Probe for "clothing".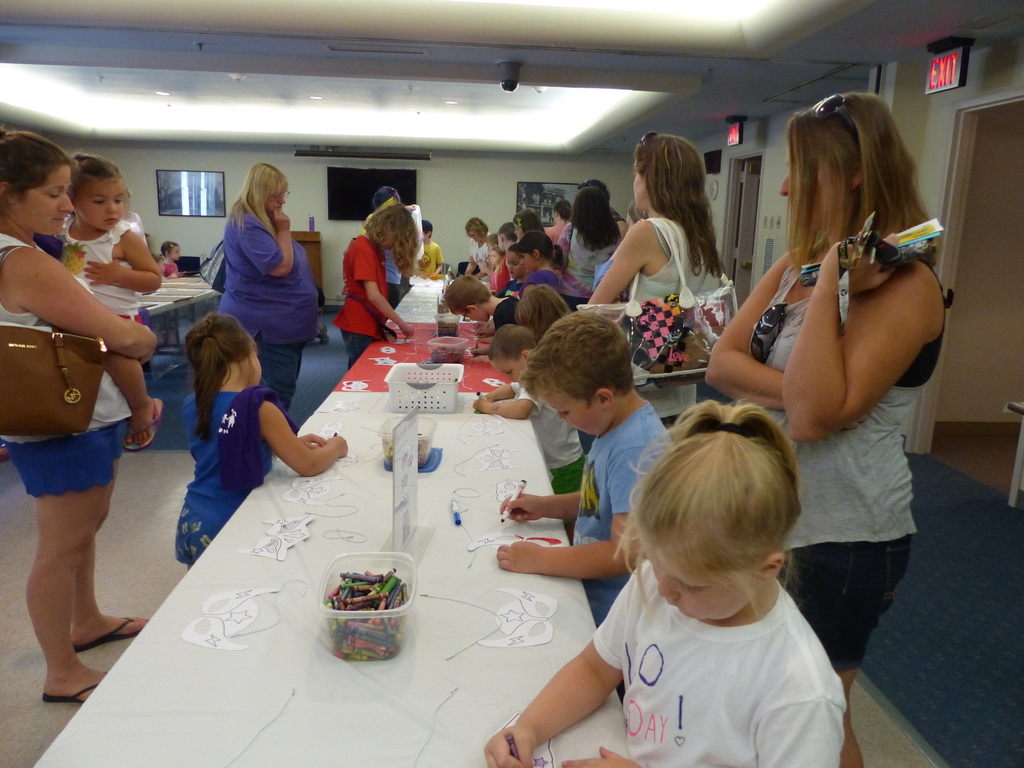
Probe result: [x1=220, y1=205, x2=321, y2=411].
